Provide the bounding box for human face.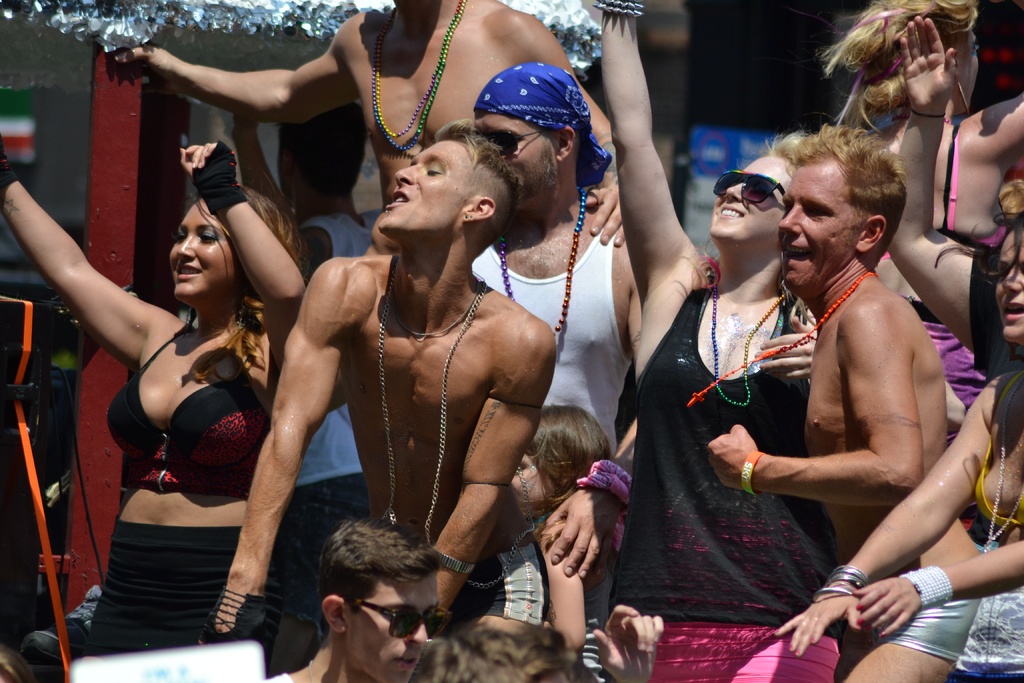
(333, 562, 438, 682).
